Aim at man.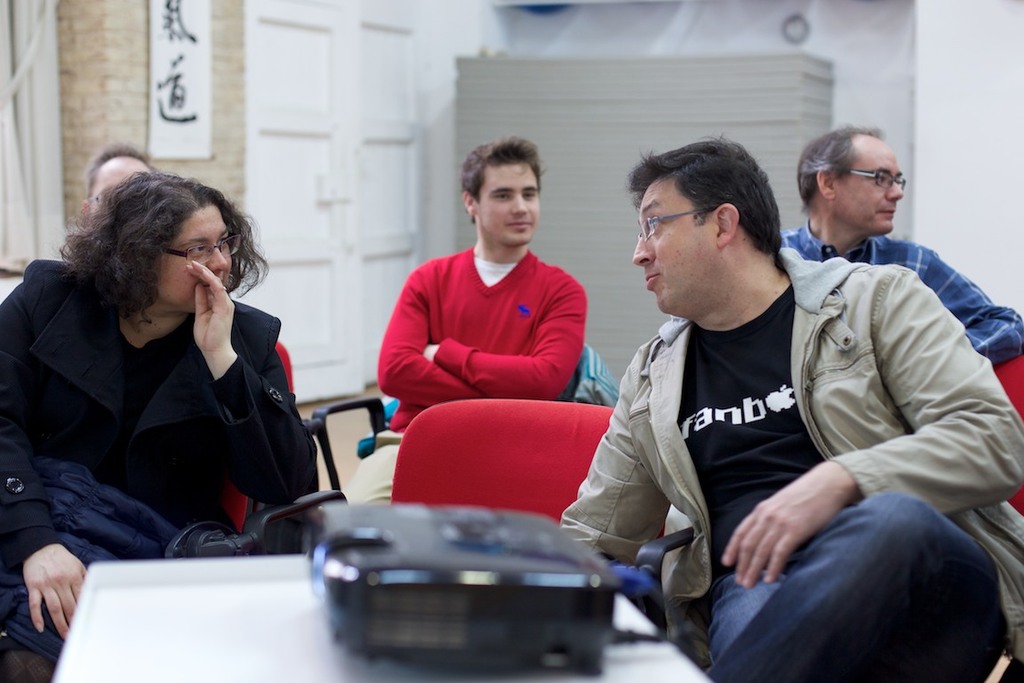
Aimed at bbox=(771, 128, 1023, 374).
